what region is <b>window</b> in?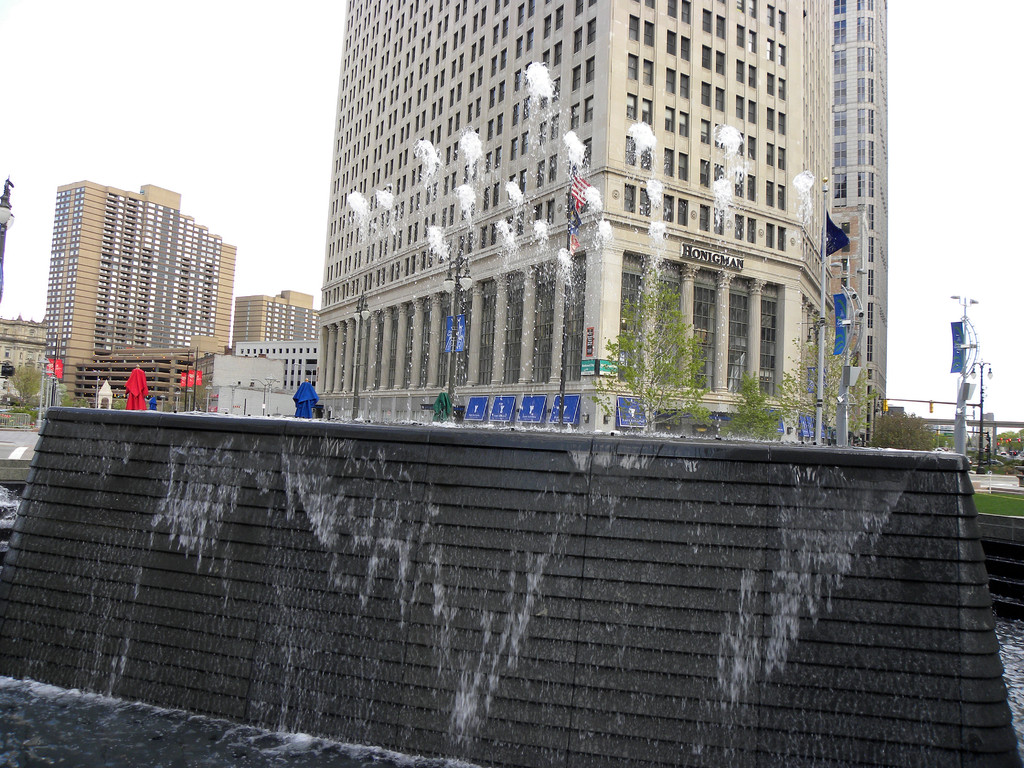
bbox=(734, 57, 746, 84).
